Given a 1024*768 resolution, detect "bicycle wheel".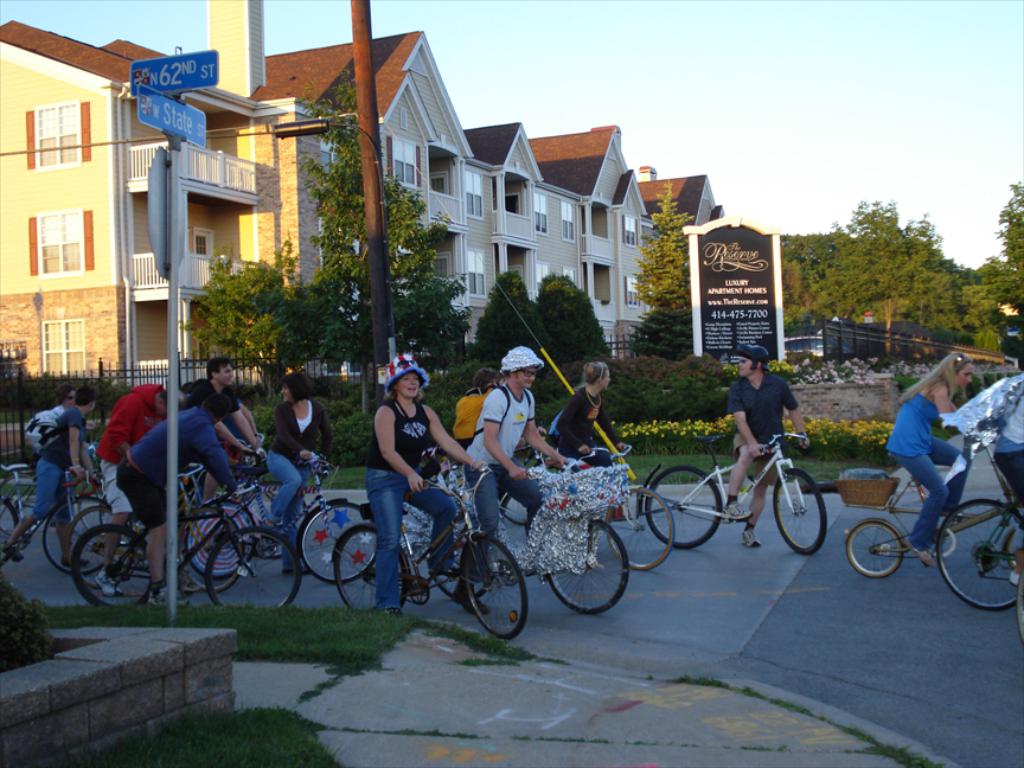
644 465 727 550.
